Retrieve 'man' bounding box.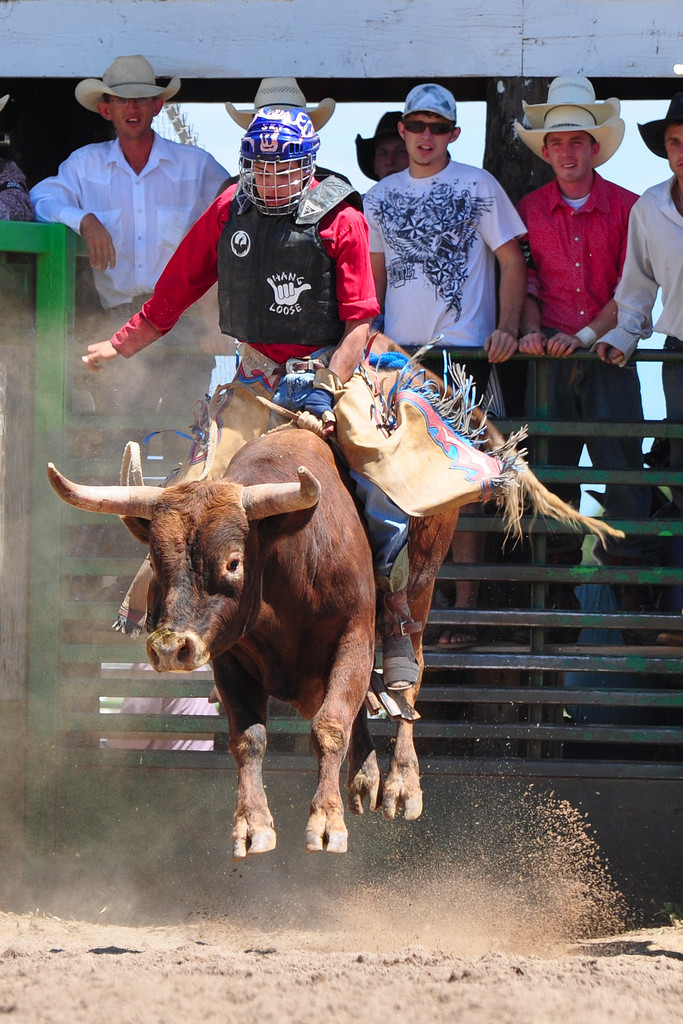
Bounding box: <region>356, 84, 527, 637</region>.
